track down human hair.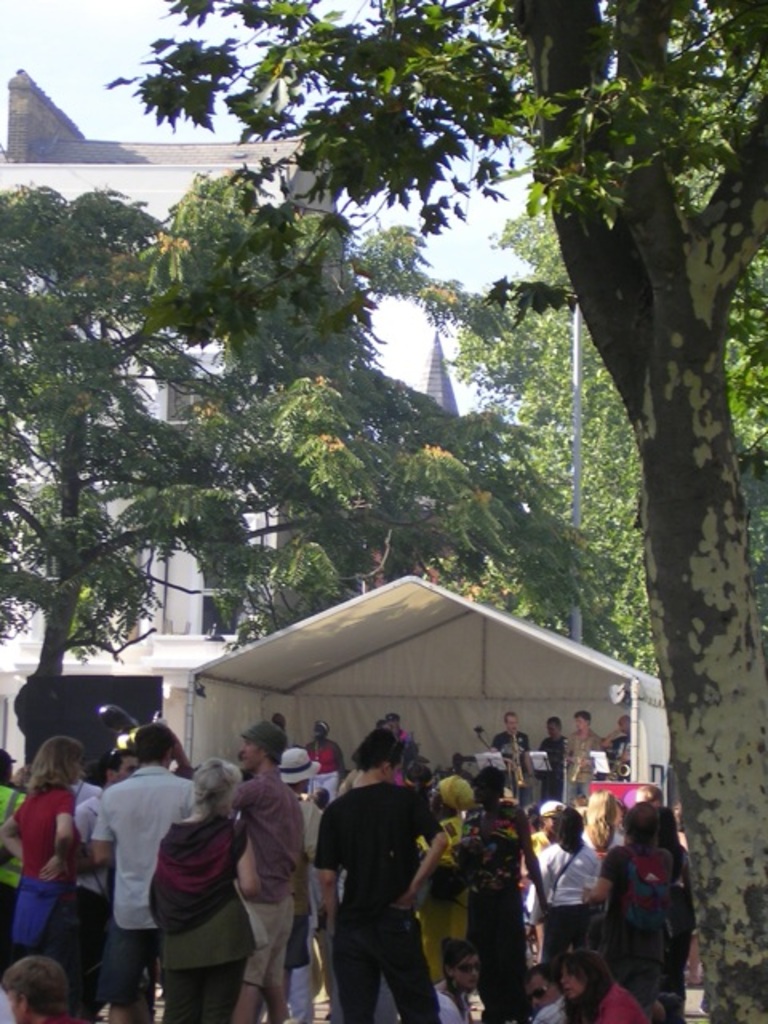
Tracked to crop(659, 806, 688, 874).
